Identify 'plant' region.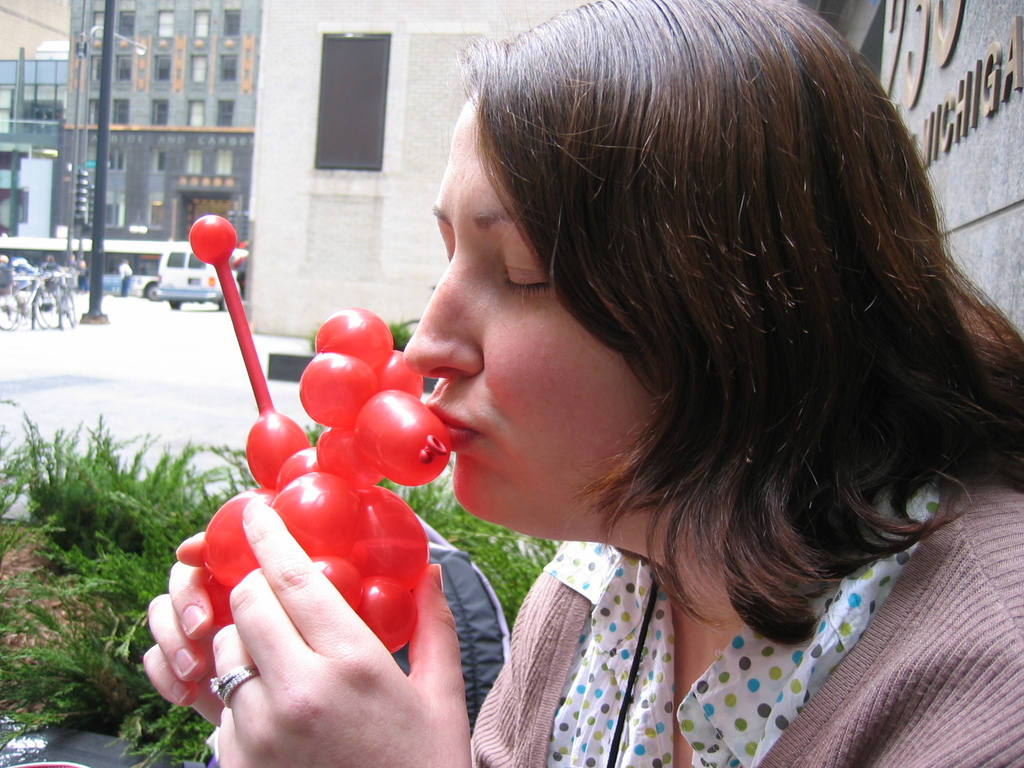
Region: pyautogui.locateOnScreen(378, 452, 541, 636).
